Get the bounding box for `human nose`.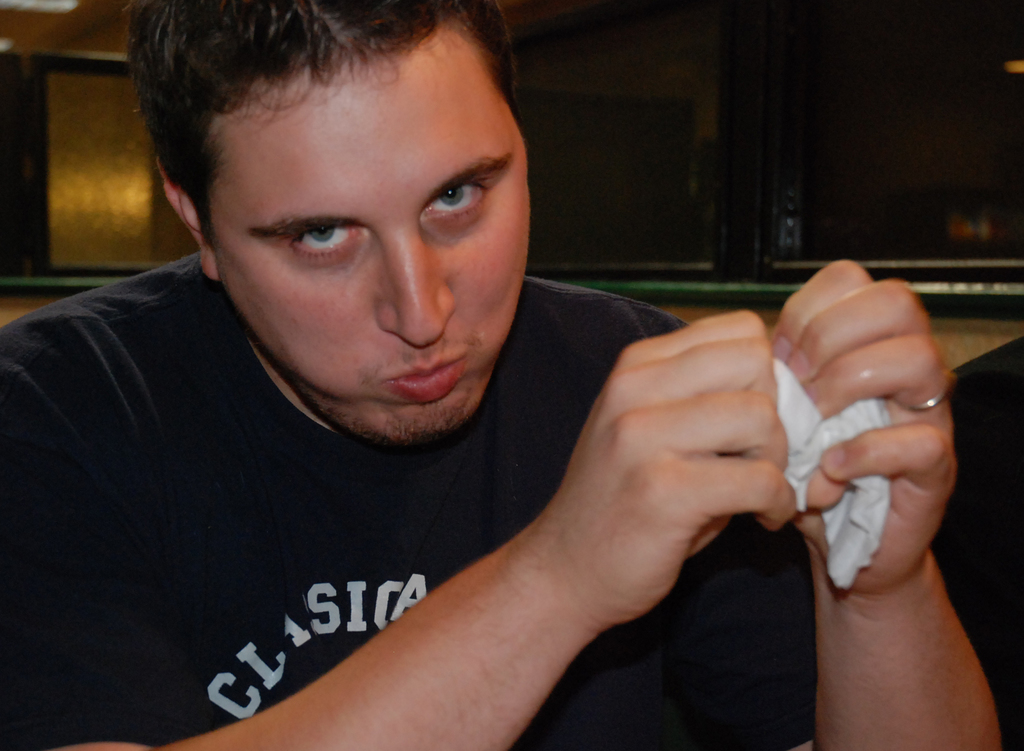
{"left": 377, "top": 224, "right": 463, "bottom": 347}.
